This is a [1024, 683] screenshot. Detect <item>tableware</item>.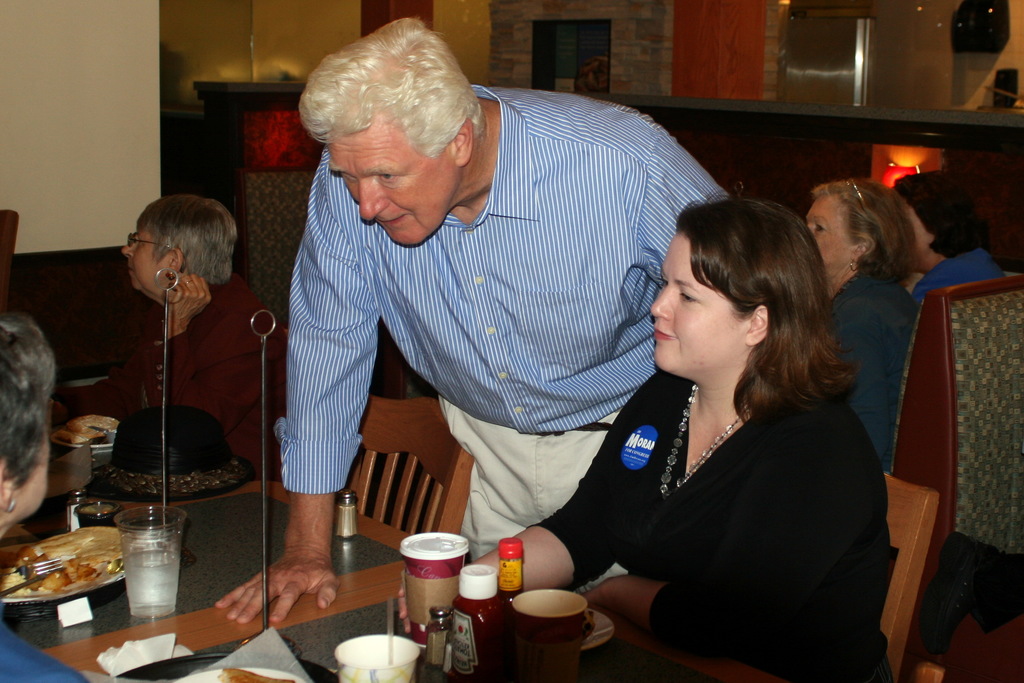
(498,536,520,603).
